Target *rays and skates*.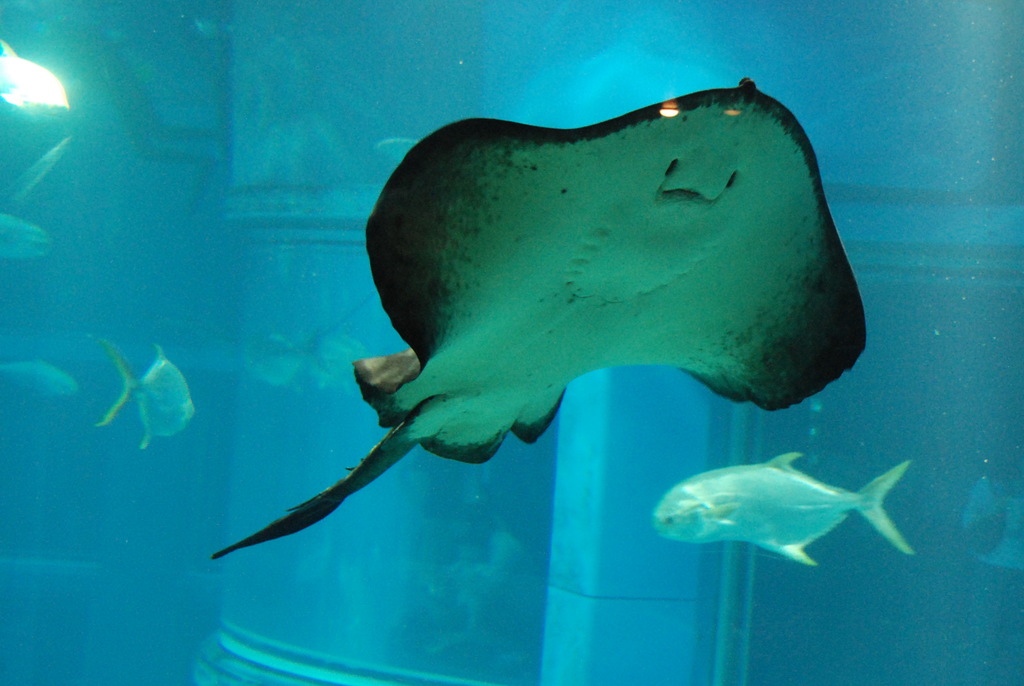
Target region: 213, 76, 867, 564.
